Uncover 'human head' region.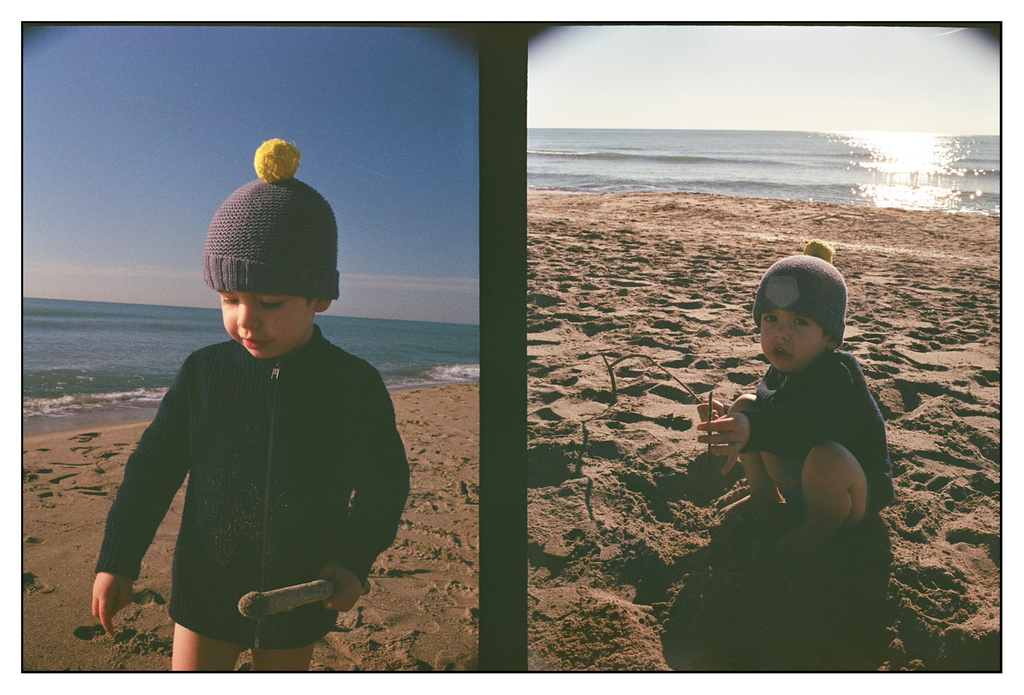
Uncovered: pyautogui.locateOnScreen(764, 253, 860, 386).
